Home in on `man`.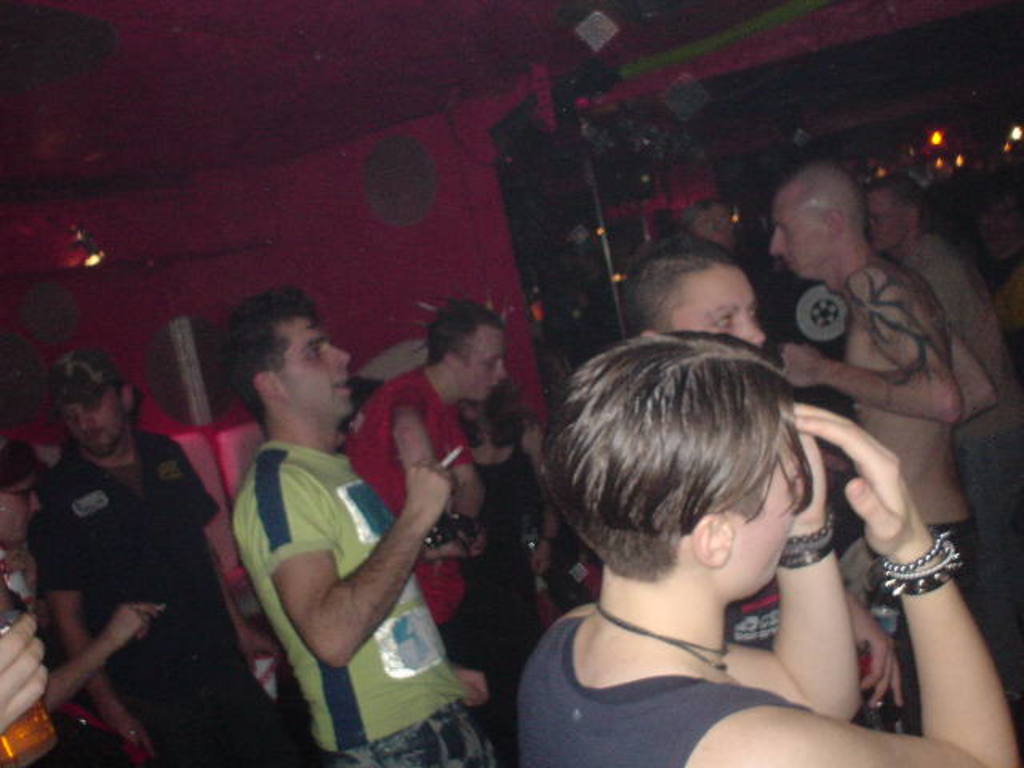
Homed in at 338:294:517:659.
